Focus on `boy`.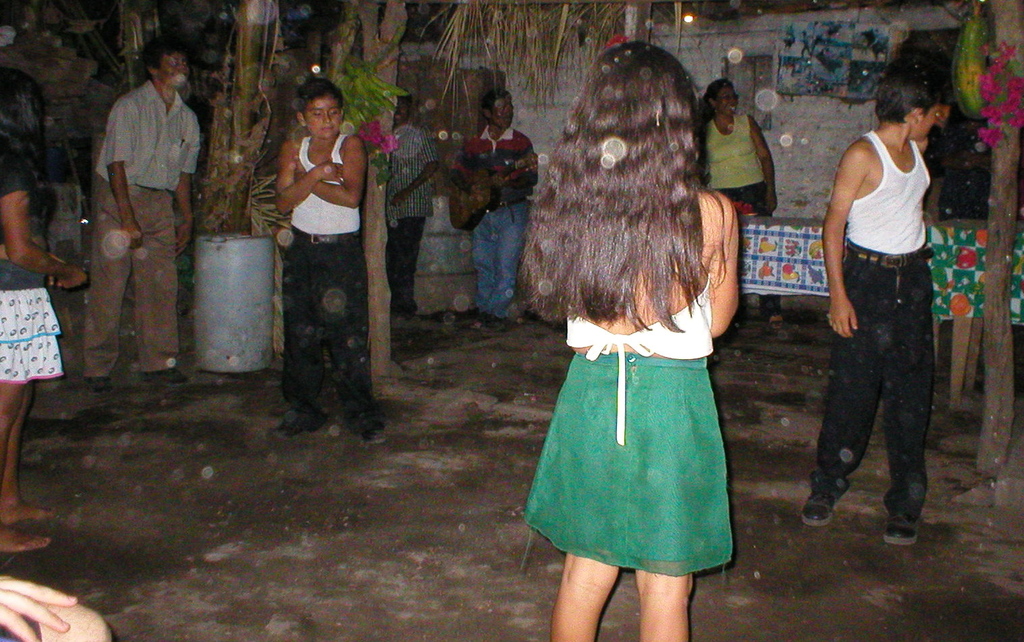
Focused at detection(799, 76, 956, 540).
